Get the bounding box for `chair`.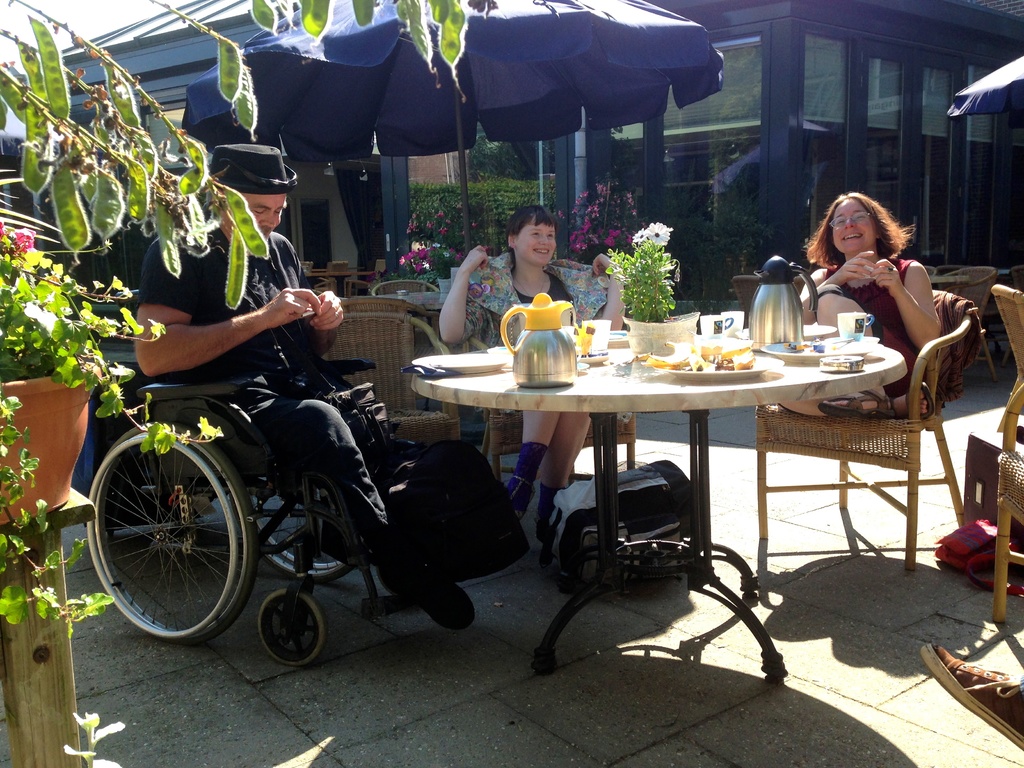
x1=478, y1=310, x2=638, y2=487.
